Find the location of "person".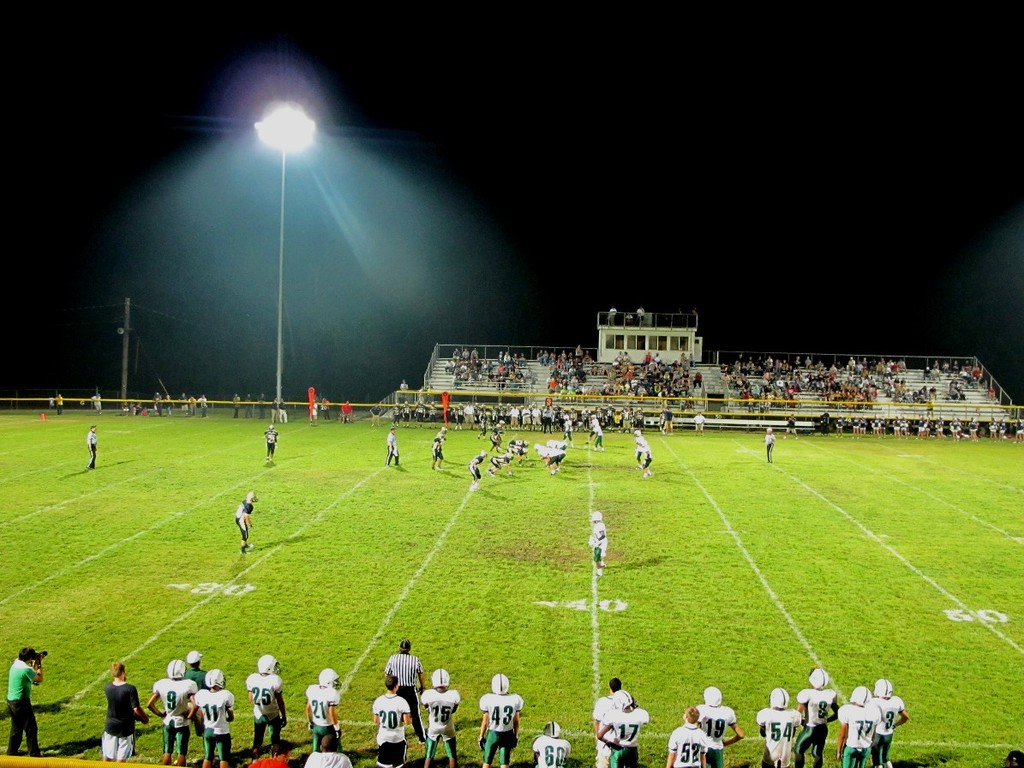
Location: BBox(305, 668, 346, 759).
